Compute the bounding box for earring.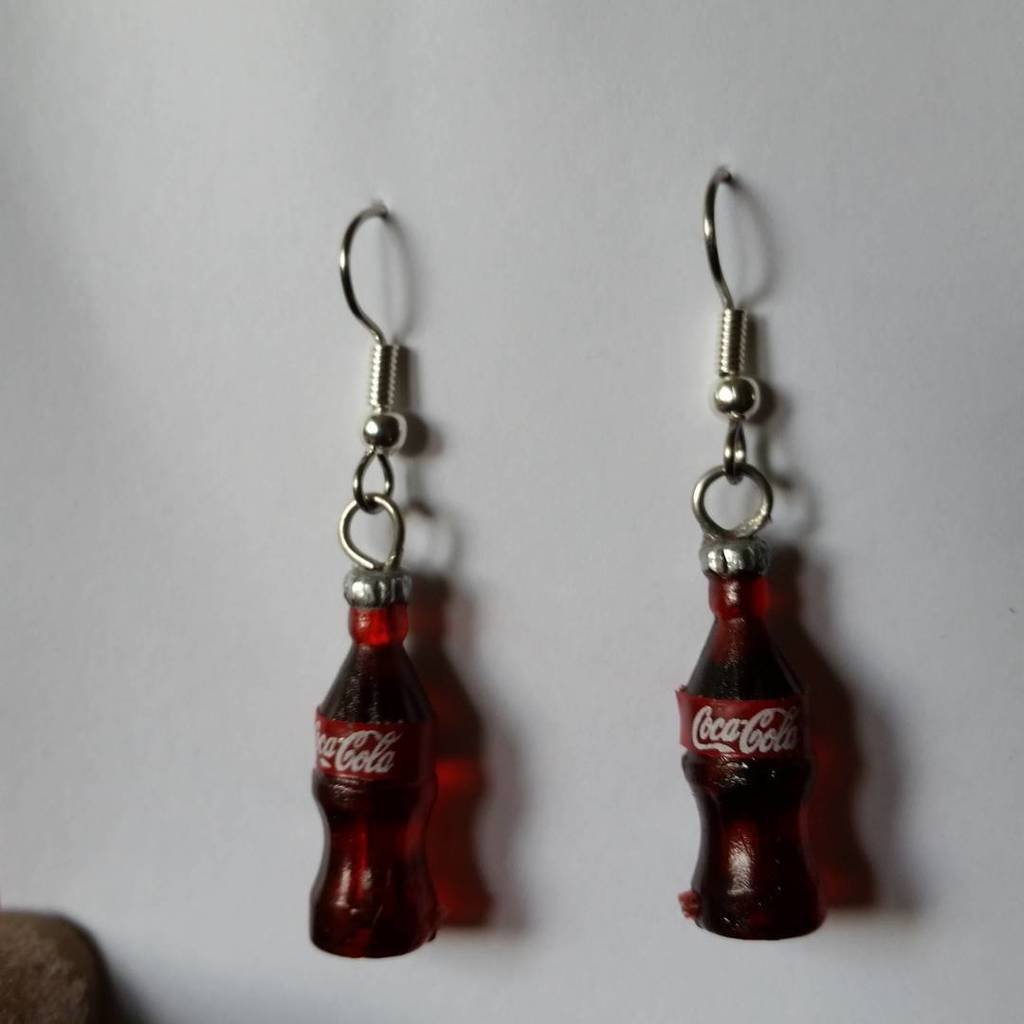
[x1=304, y1=200, x2=444, y2=962].
